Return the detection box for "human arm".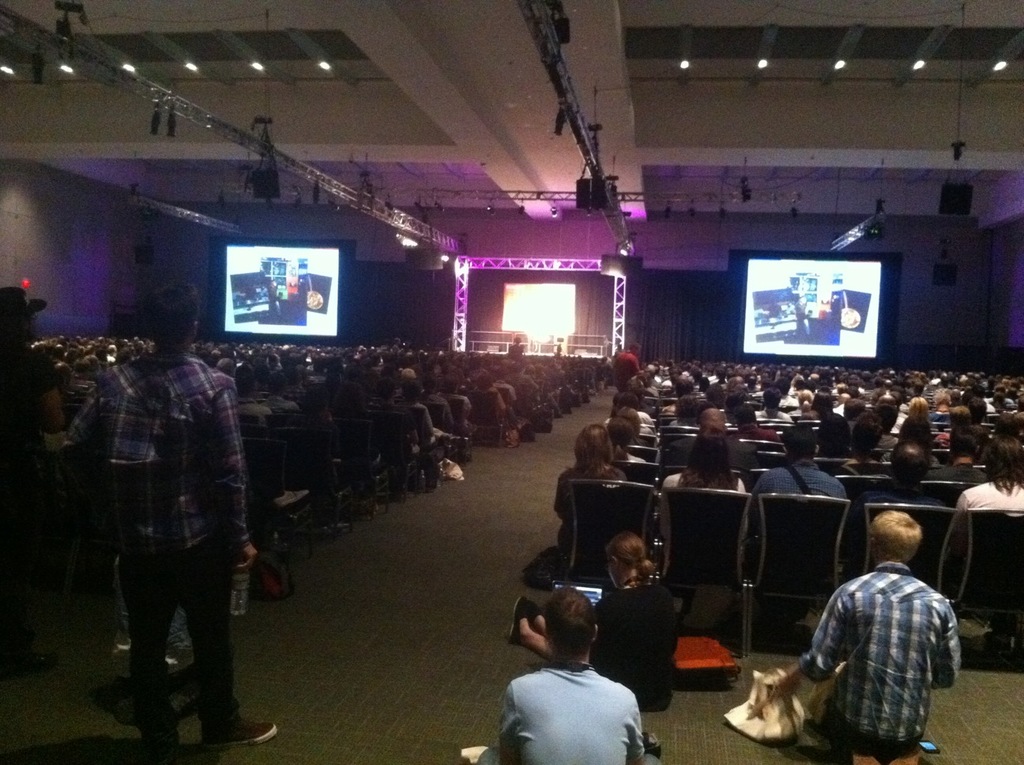
{"x1": 466, "y1": 399, "x2": 472, "y2": 407}.
